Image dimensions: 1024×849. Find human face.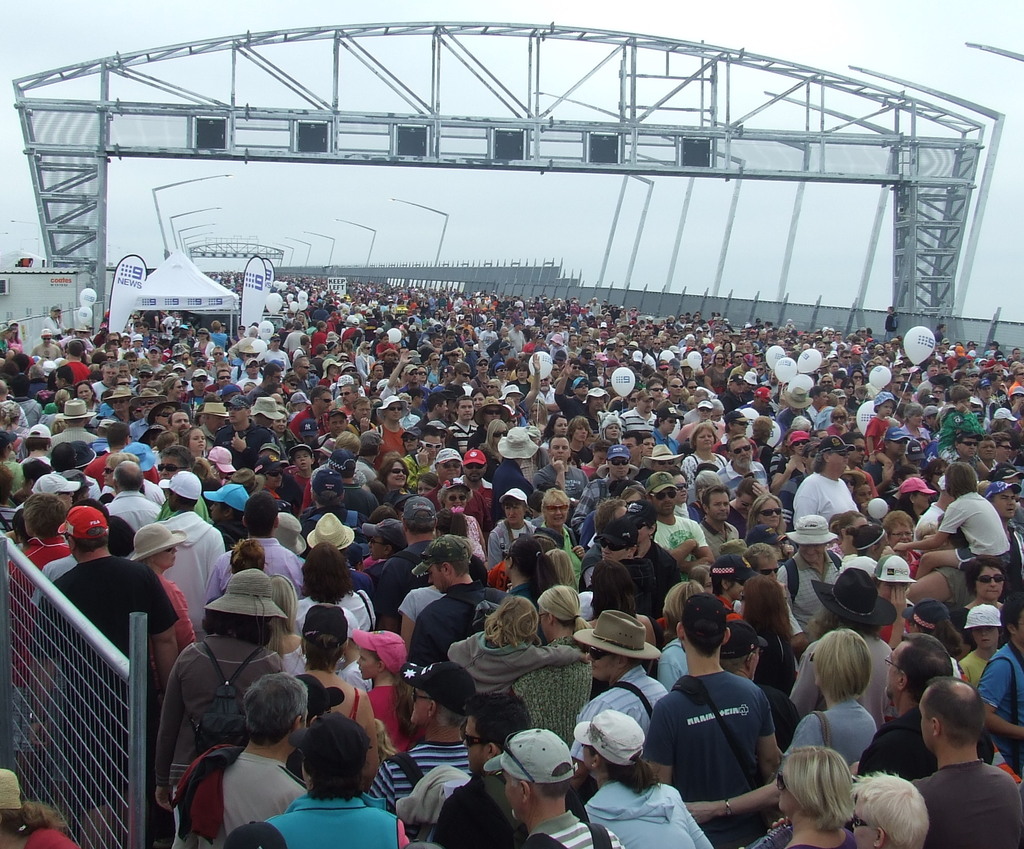
pyautogui.locateOnScreen(911, 415, 923, 423).
